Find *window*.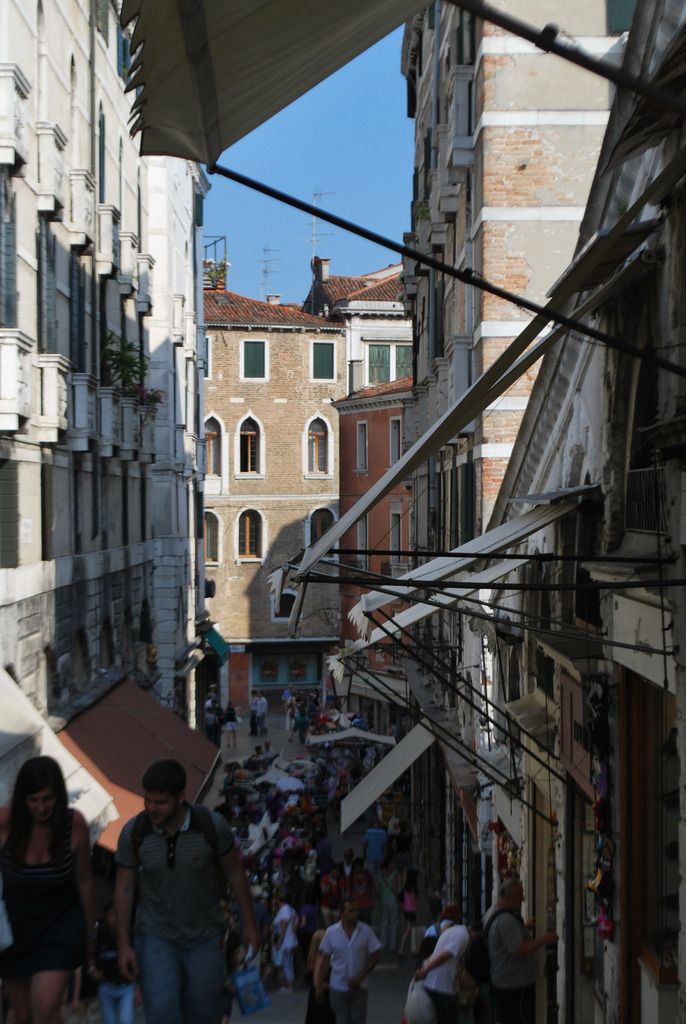
[304, 340, 332, 385].
